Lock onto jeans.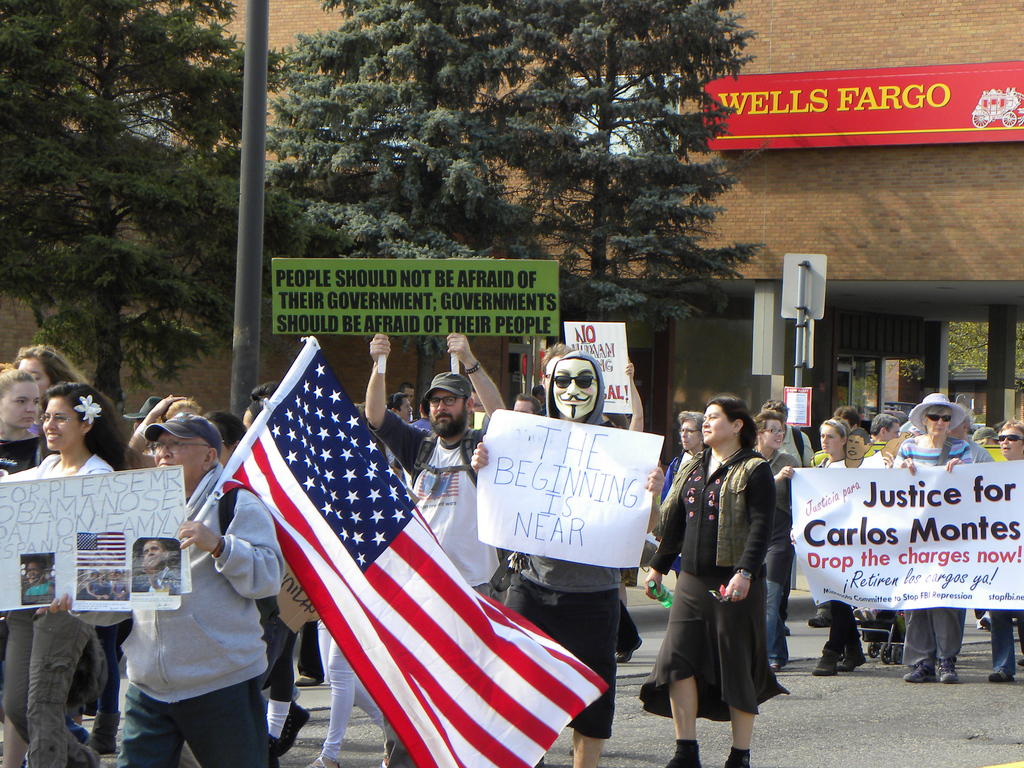
Locked: <box>762,540,792,661</box>.
